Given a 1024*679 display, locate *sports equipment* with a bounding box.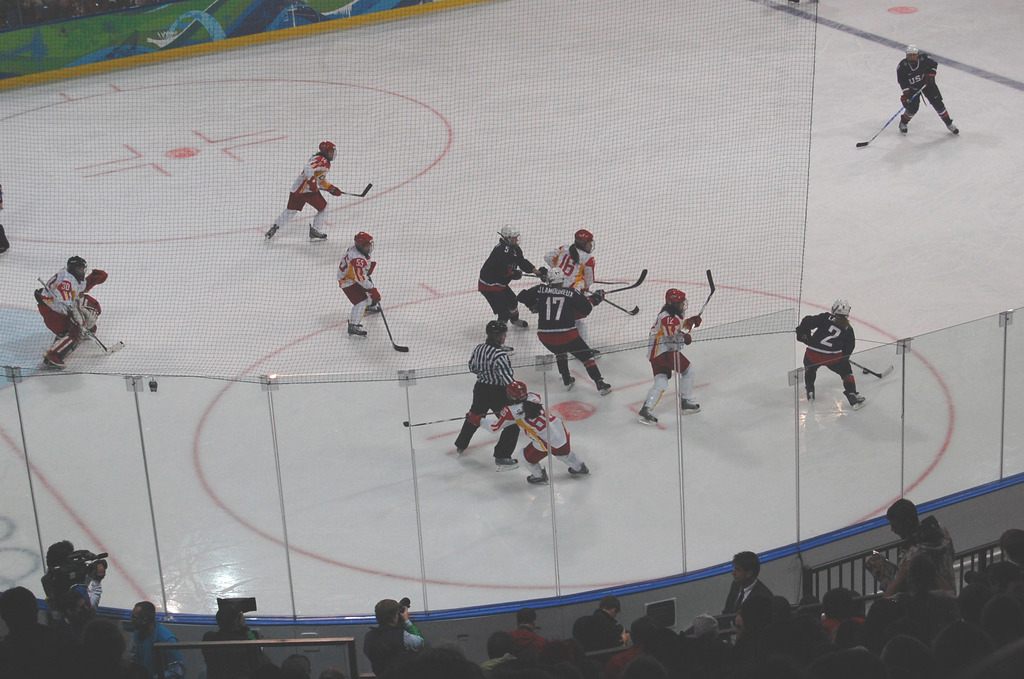
Located: left=366, top=272, right=408, bottom=354.
